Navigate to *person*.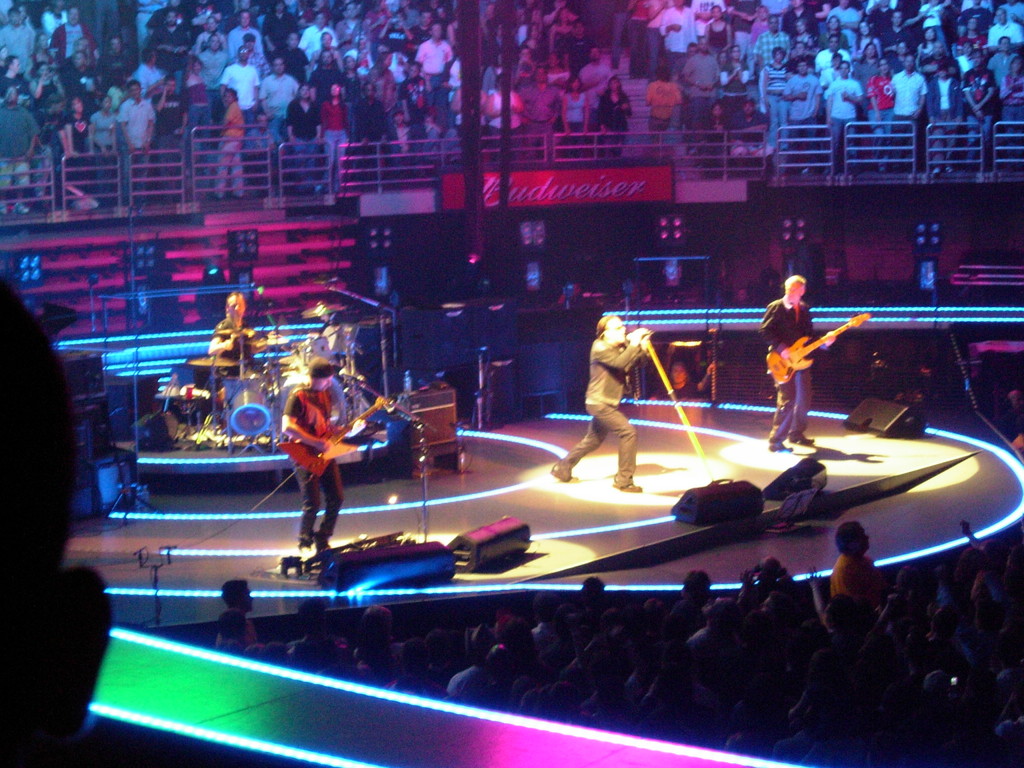
Navigation target: <bbox>0, 85, 40, 211</bbox>.
